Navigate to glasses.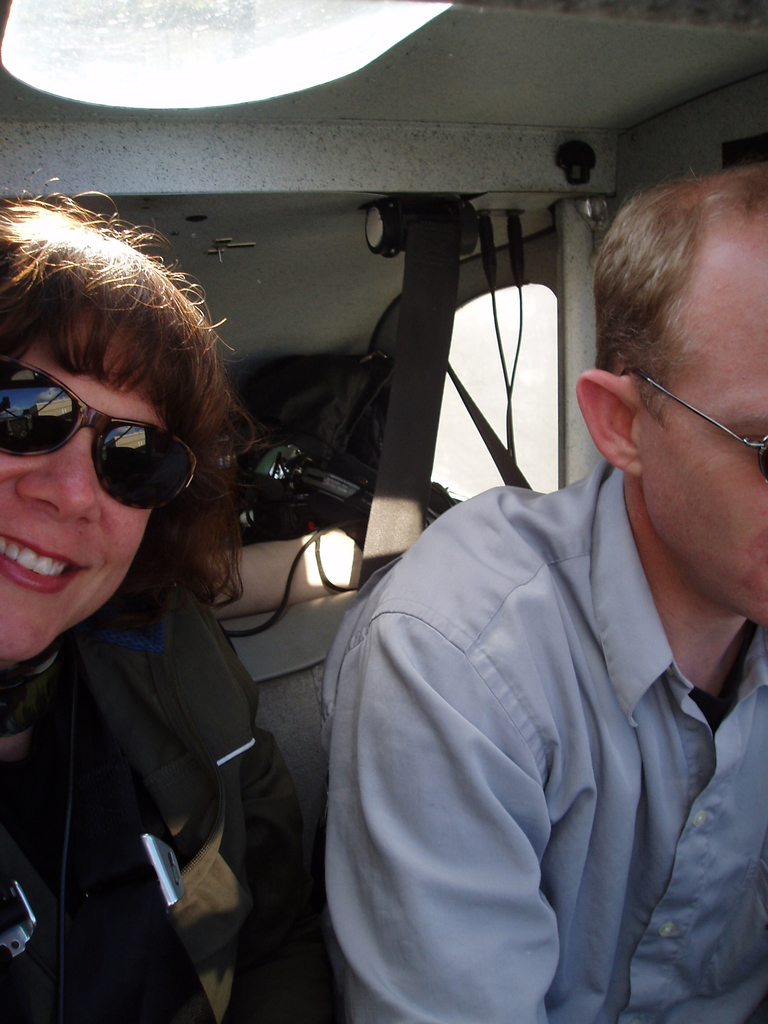
Navigation target: bbox=[0, 353, 200, 522].
